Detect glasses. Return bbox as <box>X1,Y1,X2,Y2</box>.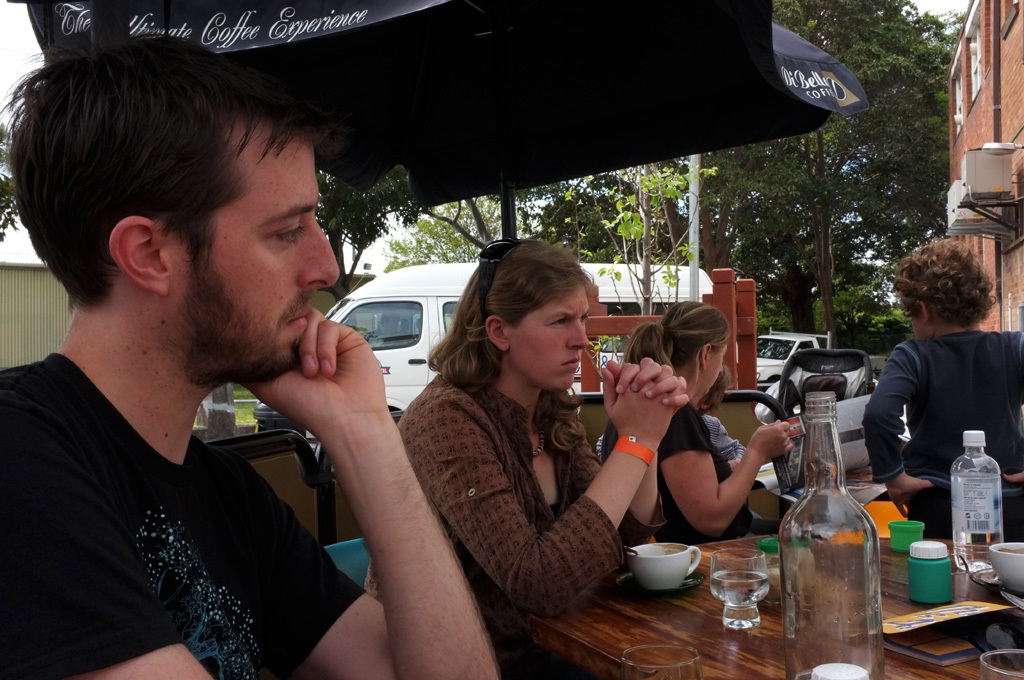
<box>477,237,529,323</box>.
